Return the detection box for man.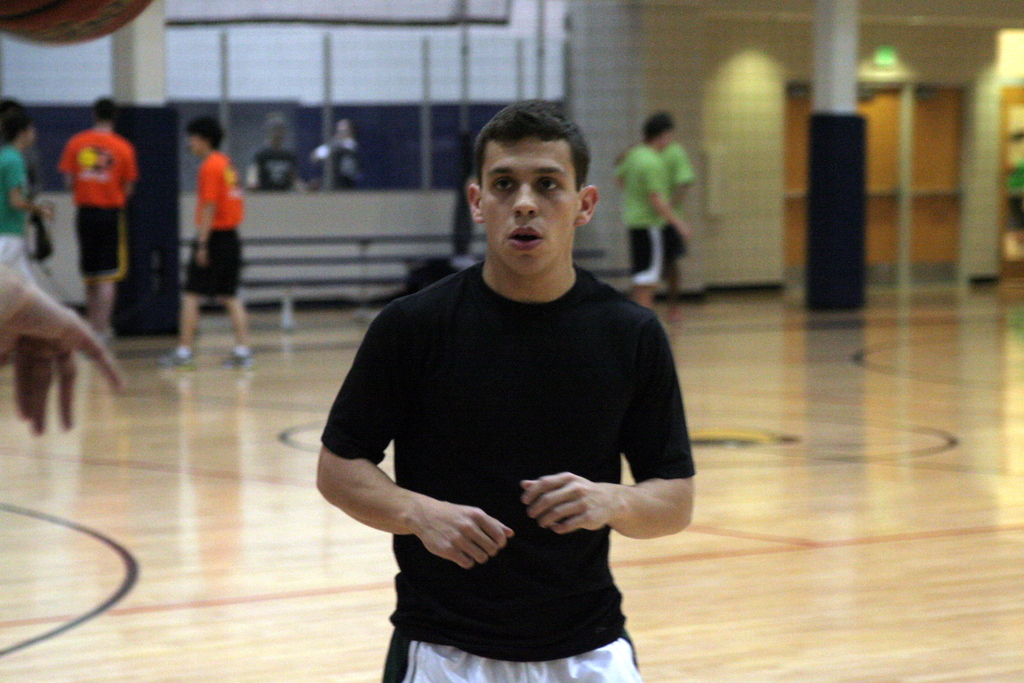
{"left": 170, "top": 99, "right": 268, "bottom": 370}.
